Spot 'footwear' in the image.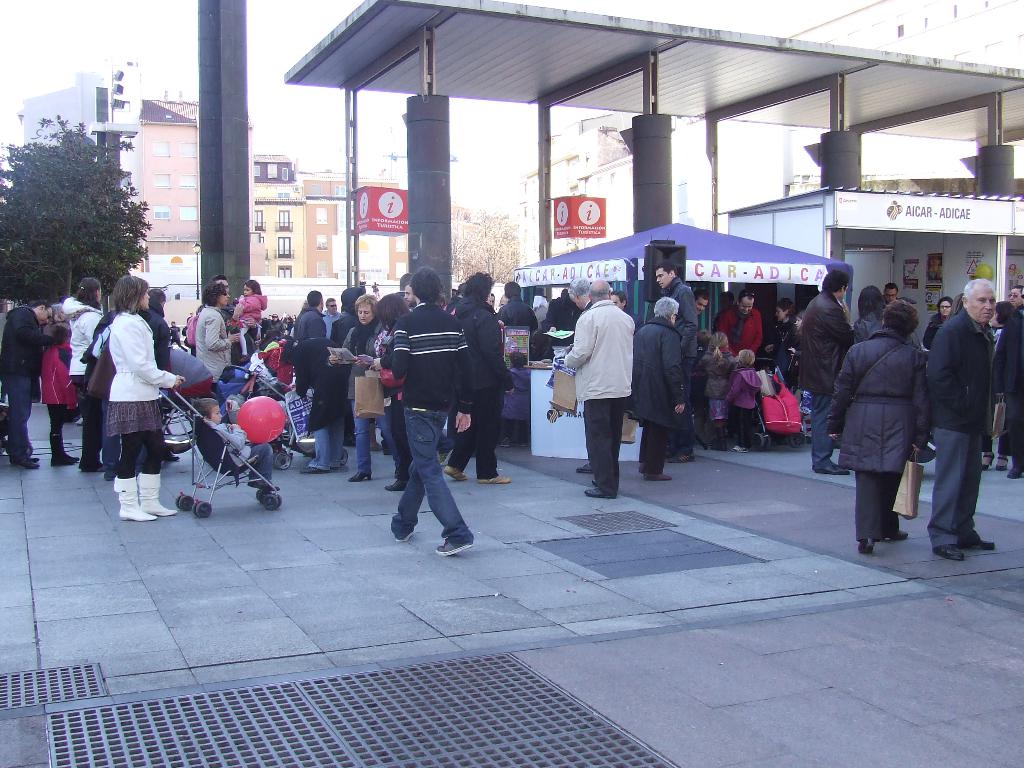
'footwear' found at [476, 474, 511, 482].
